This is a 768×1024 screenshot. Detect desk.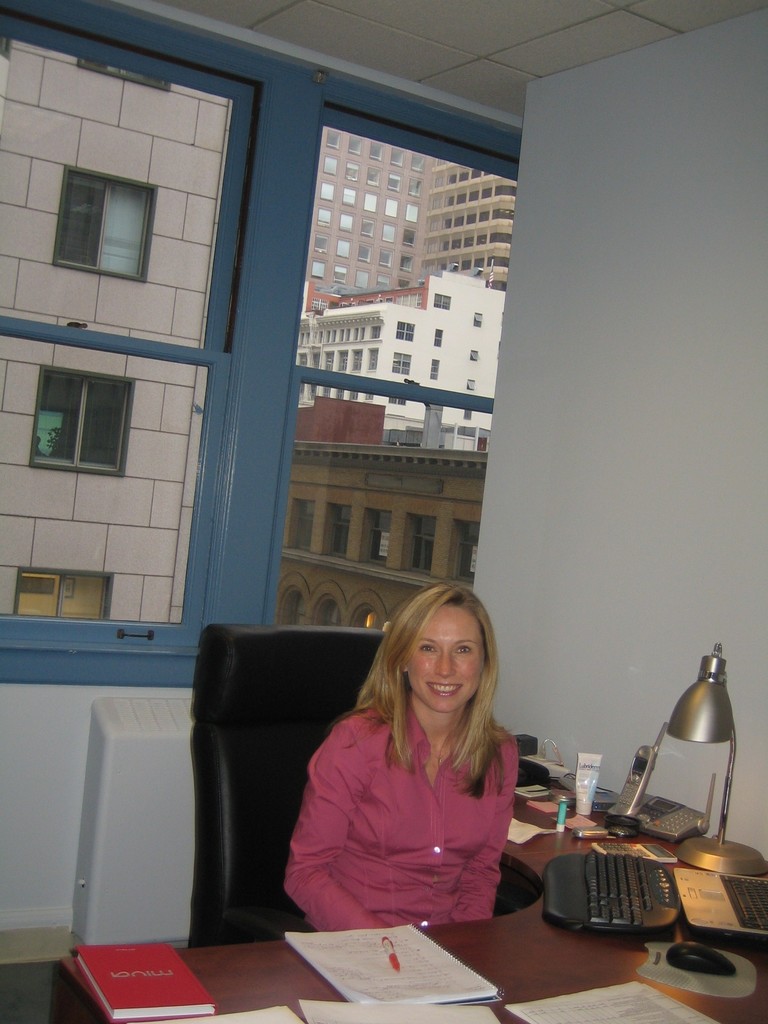
<box>0,753,767,1023</box>.
